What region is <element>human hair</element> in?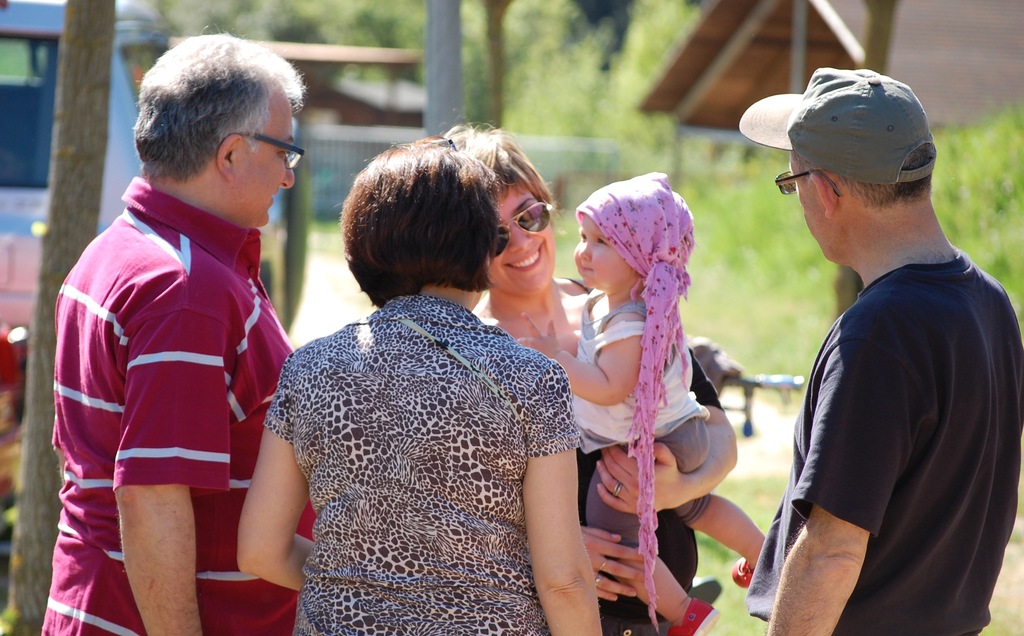
(453,121,557,217).
